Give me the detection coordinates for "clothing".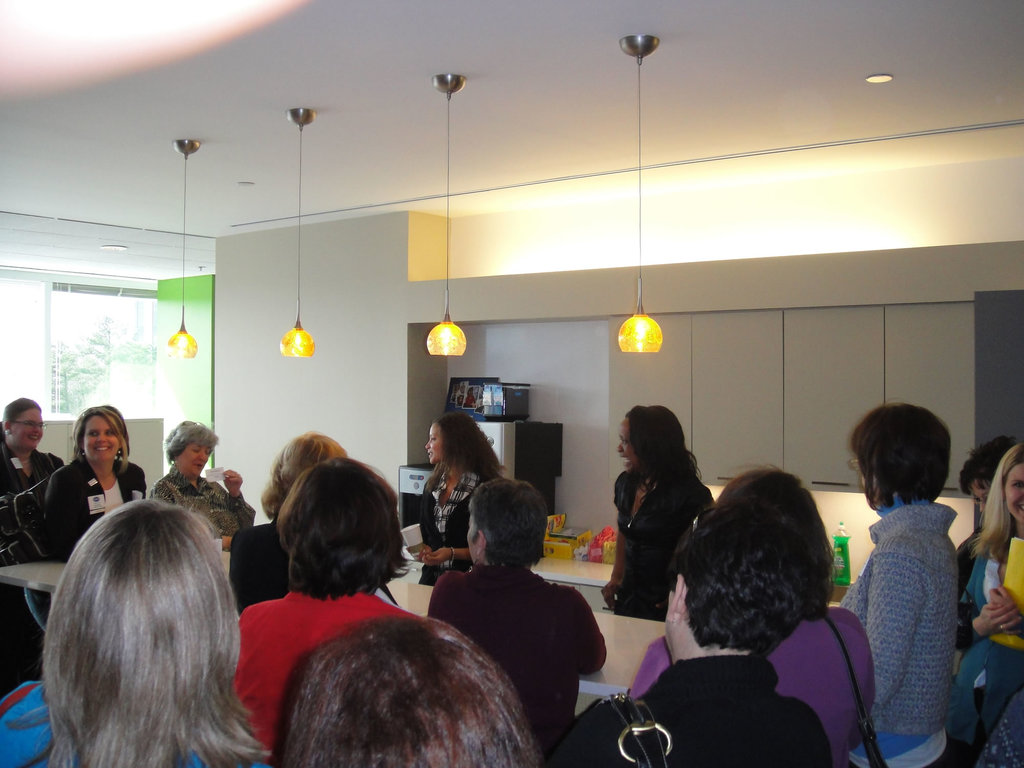
box=[0, 442, 76, 570].
